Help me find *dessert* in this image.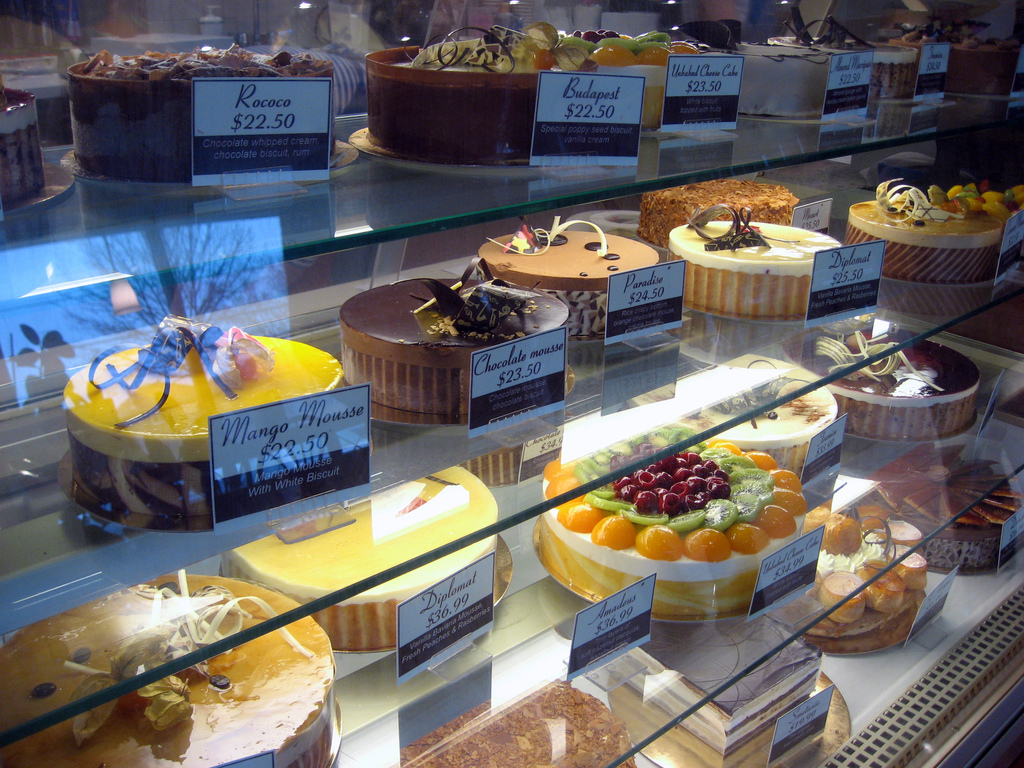
Found it: bbox=(217, 461, 500, 648).
